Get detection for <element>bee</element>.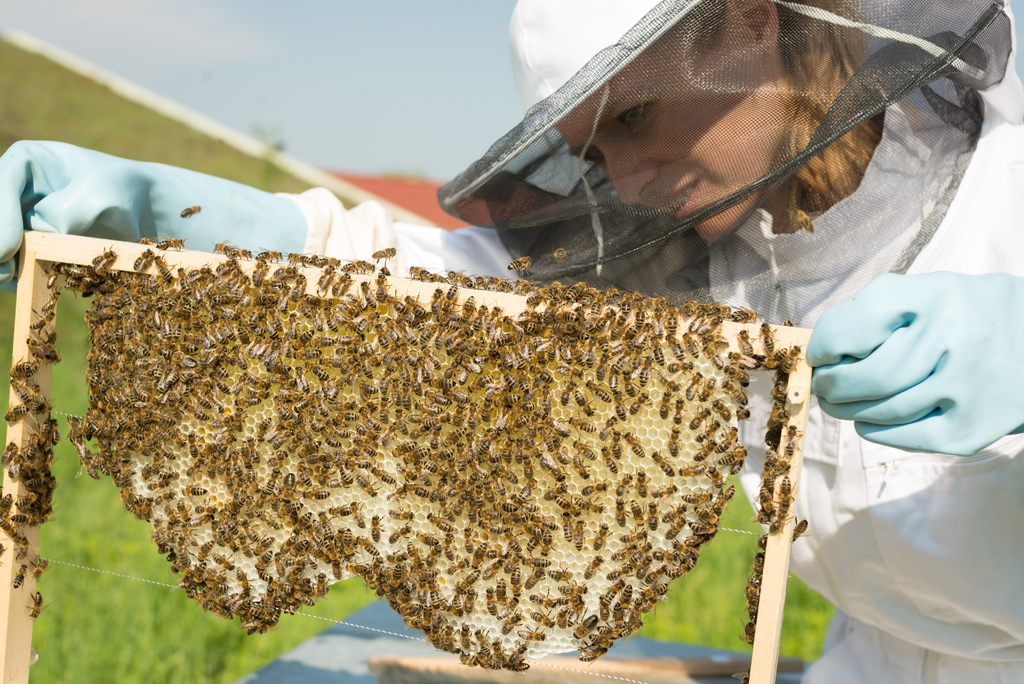
Detection: locate(637, 357, 655, 385).
